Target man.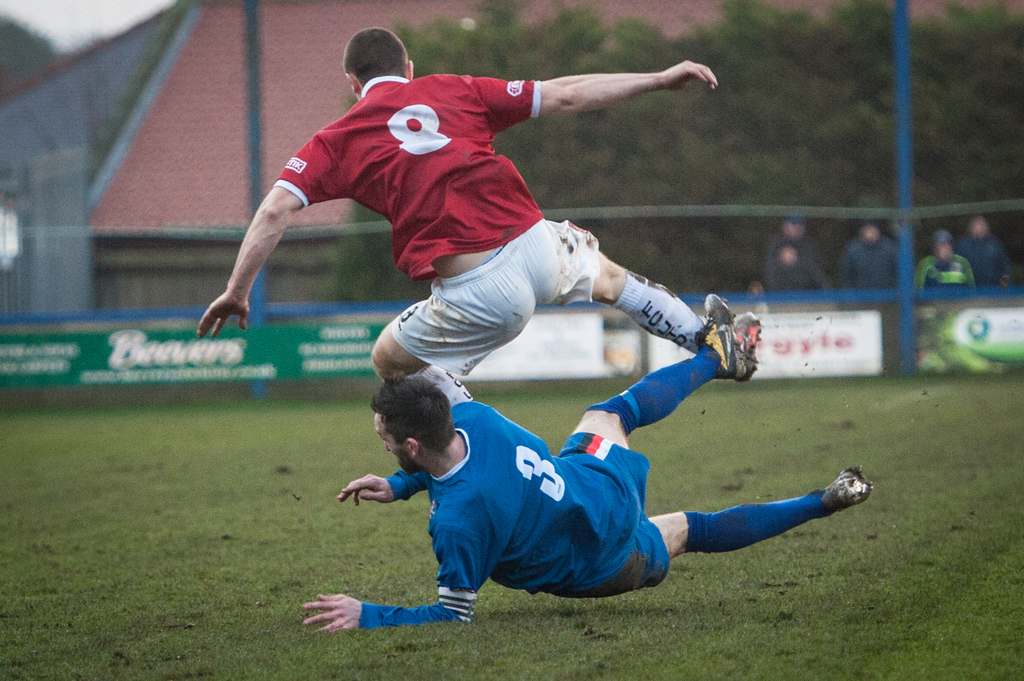
Target region: <bbox>766, 249, 822, 292</bbox>.
